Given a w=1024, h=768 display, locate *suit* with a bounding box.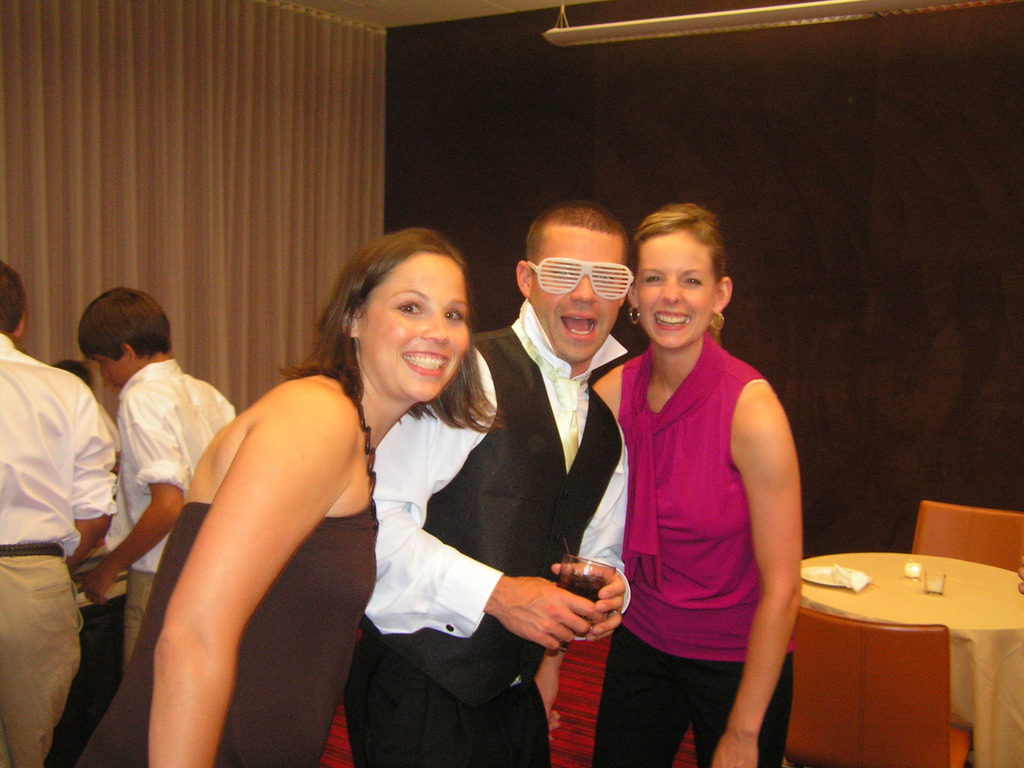
Located: detection(410, 215, 644, 748).
